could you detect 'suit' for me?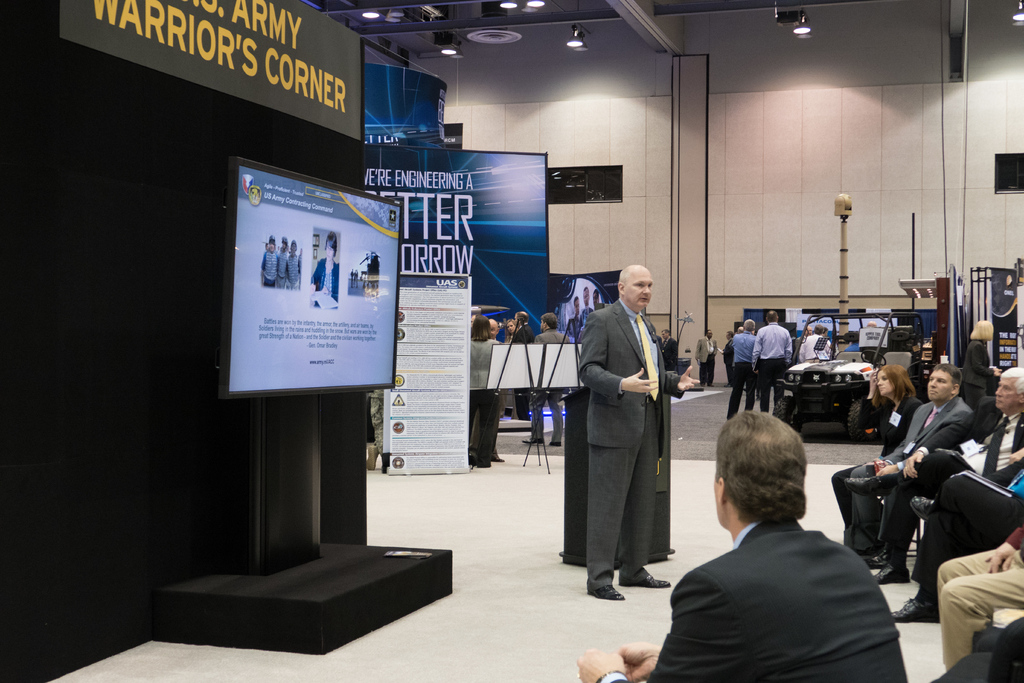
Detection result: [x1=531, y1=328, x2=573, y2=442].
